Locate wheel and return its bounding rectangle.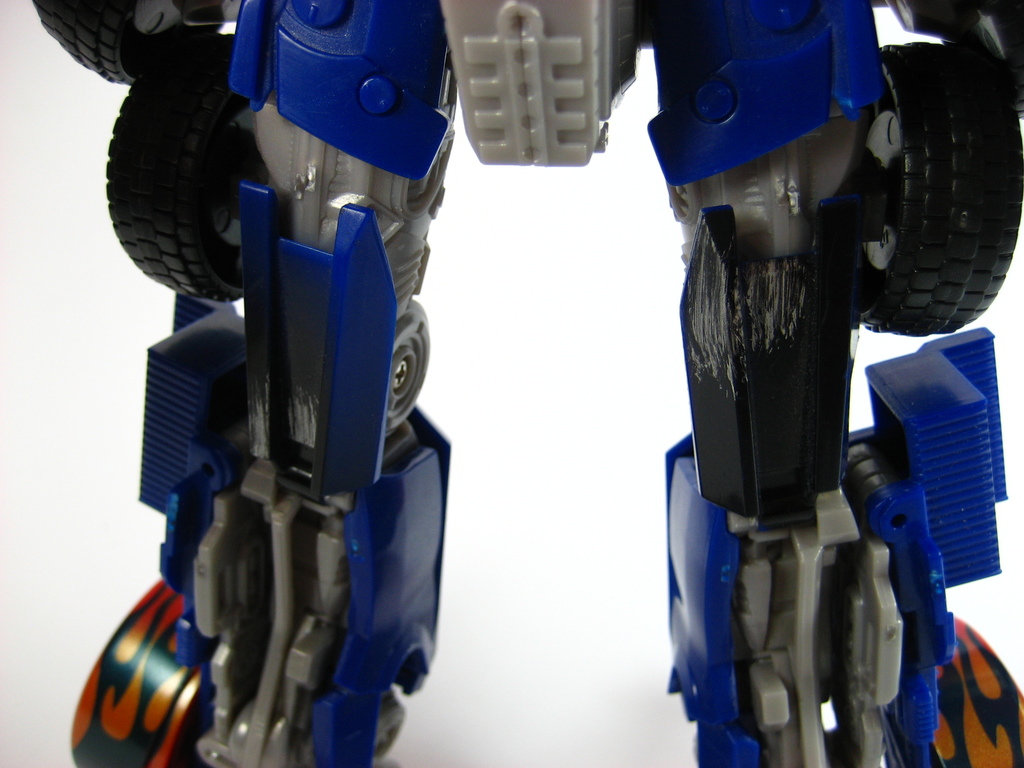
(left=103, top=33, right=273, bottom=310).
